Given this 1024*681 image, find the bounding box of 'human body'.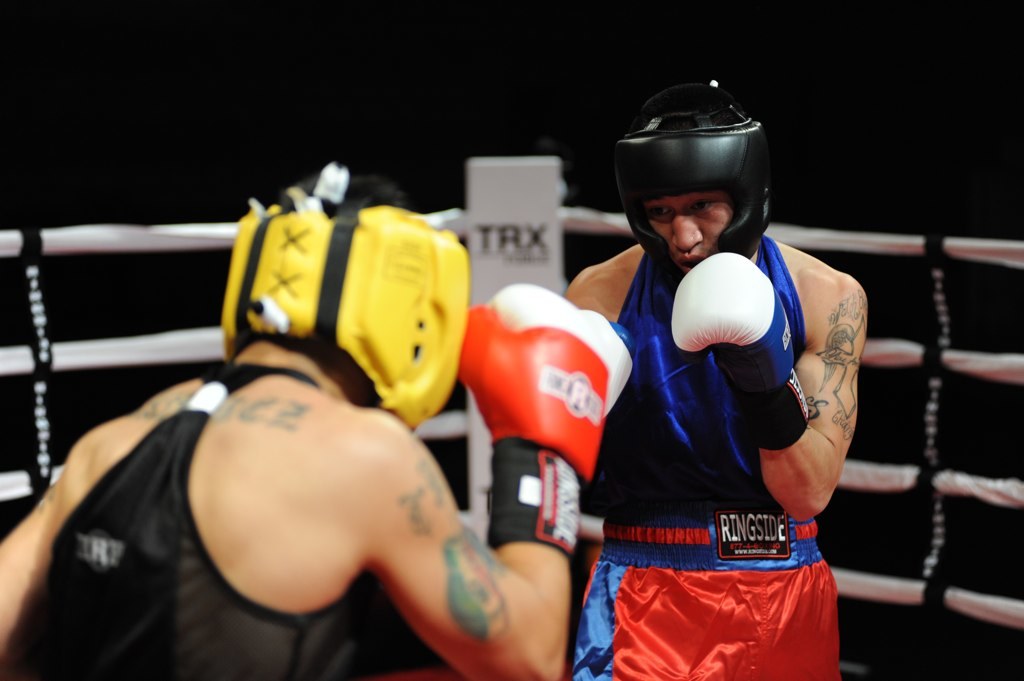
bbox=(526, 71, 877, 680).
